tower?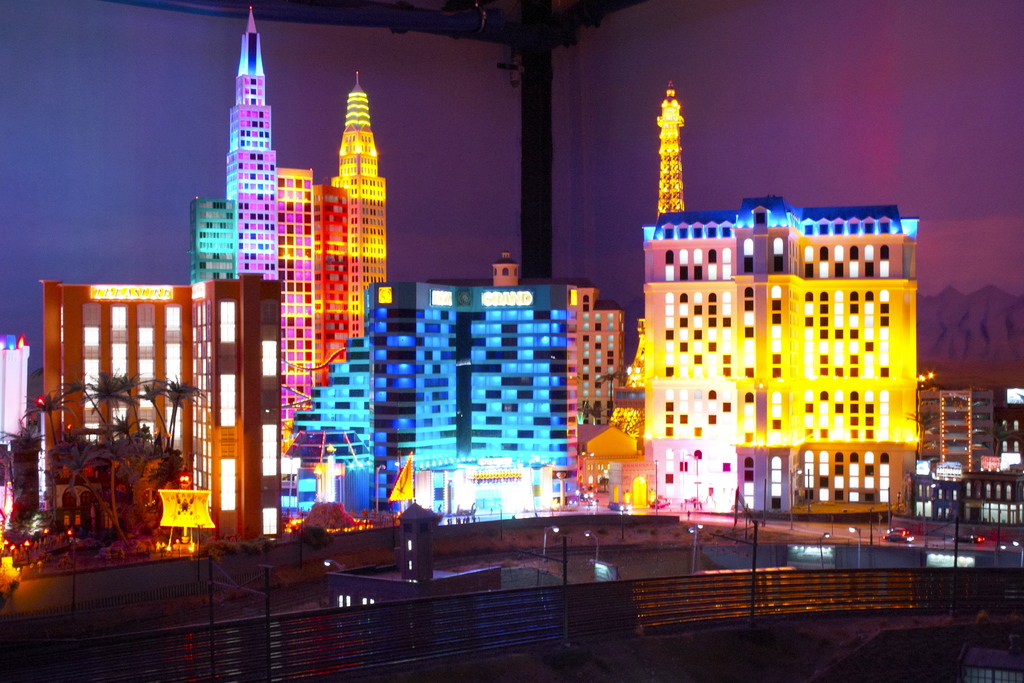
(x1=223, y1=3, x2=283, y2=280)
